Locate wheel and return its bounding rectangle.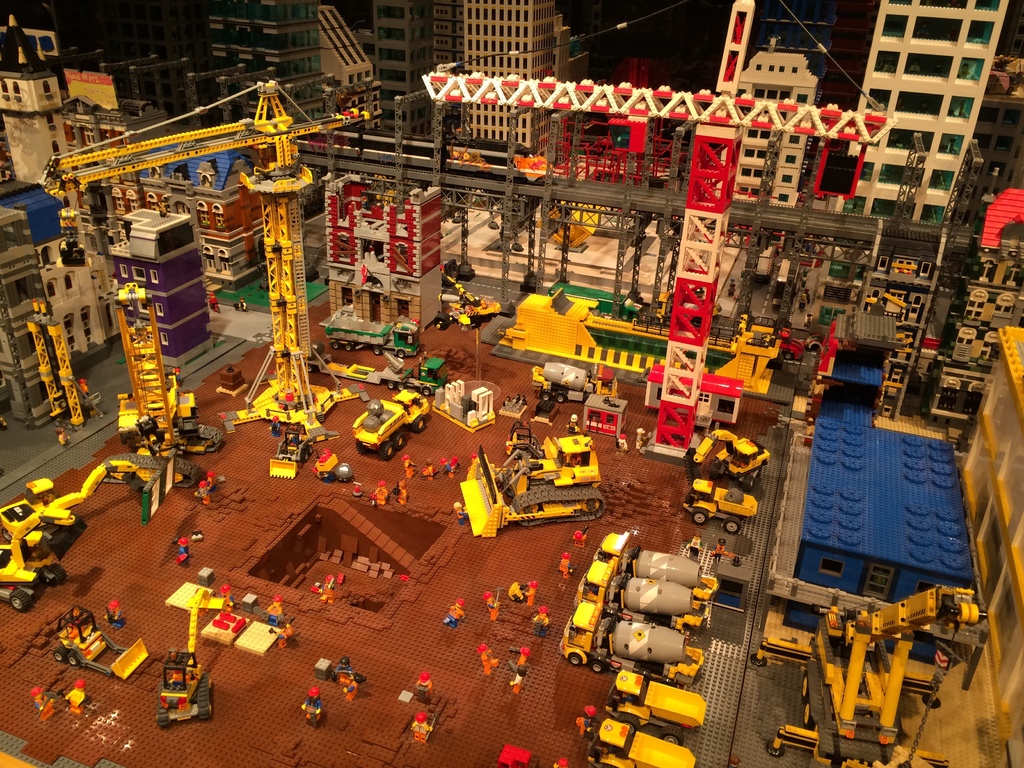
[51,565,69,588].
